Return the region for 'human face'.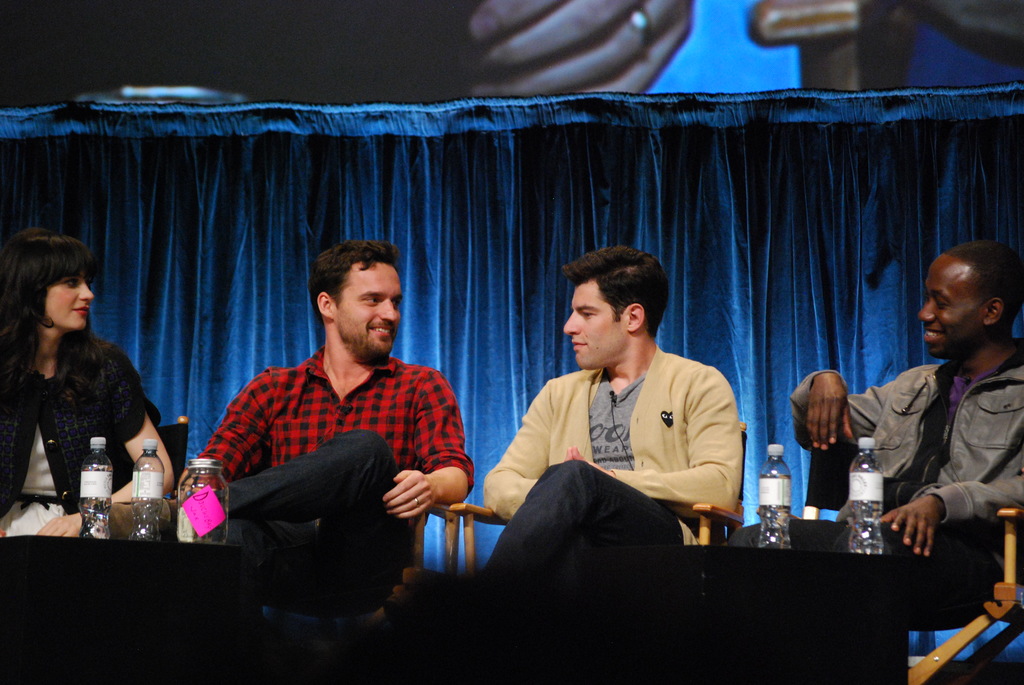
{"left": 334, "top": 262, "right": 404, "bottom": 358}.
